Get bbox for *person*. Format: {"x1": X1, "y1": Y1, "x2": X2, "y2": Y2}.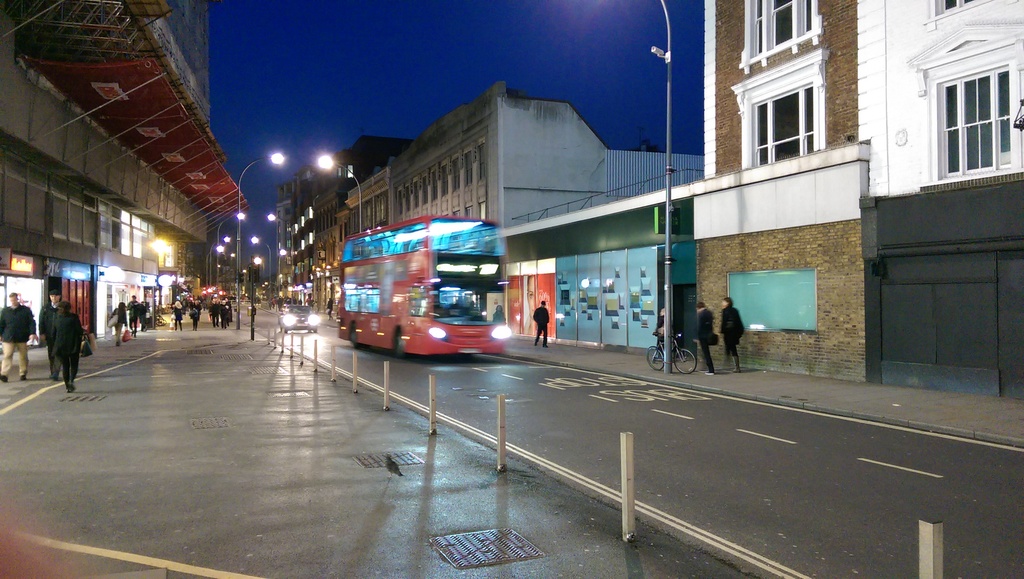
{"x1": 714, "y1": 295, "x2": 749, "y2": 370}.
